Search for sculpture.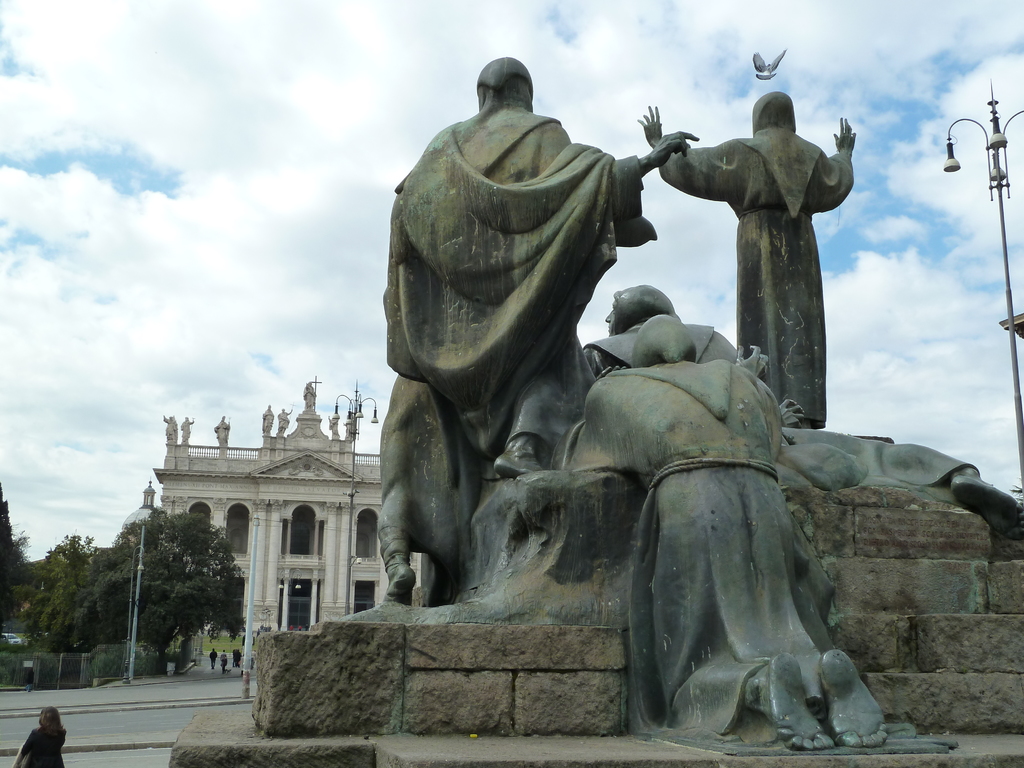
Found at box(801, 422, 1023, 538).
